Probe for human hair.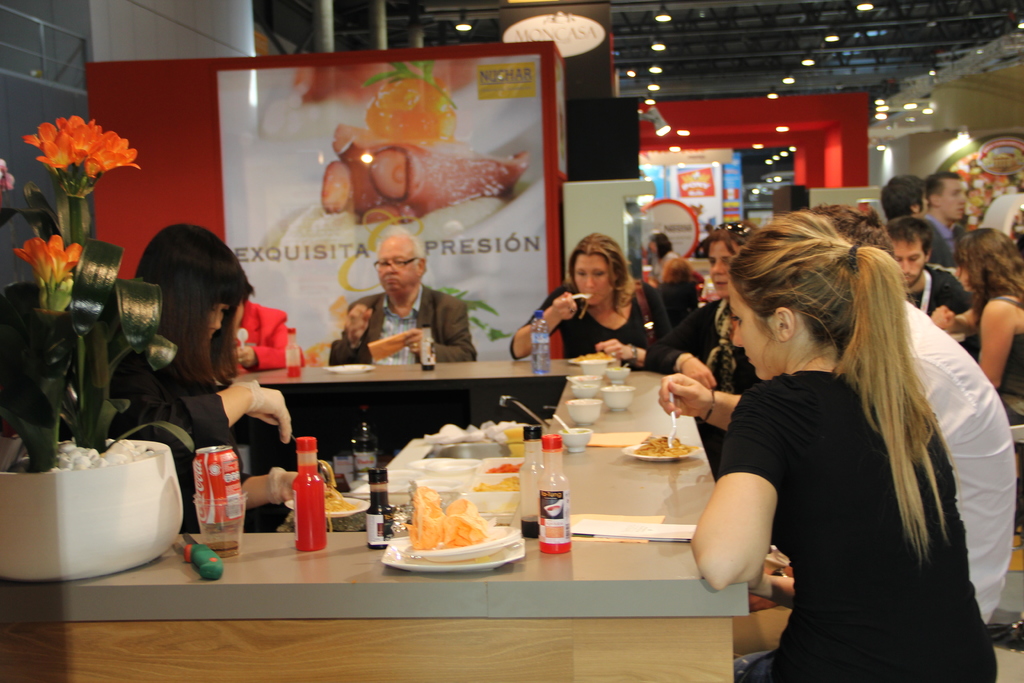
Probe result: (249,281,254,296).
